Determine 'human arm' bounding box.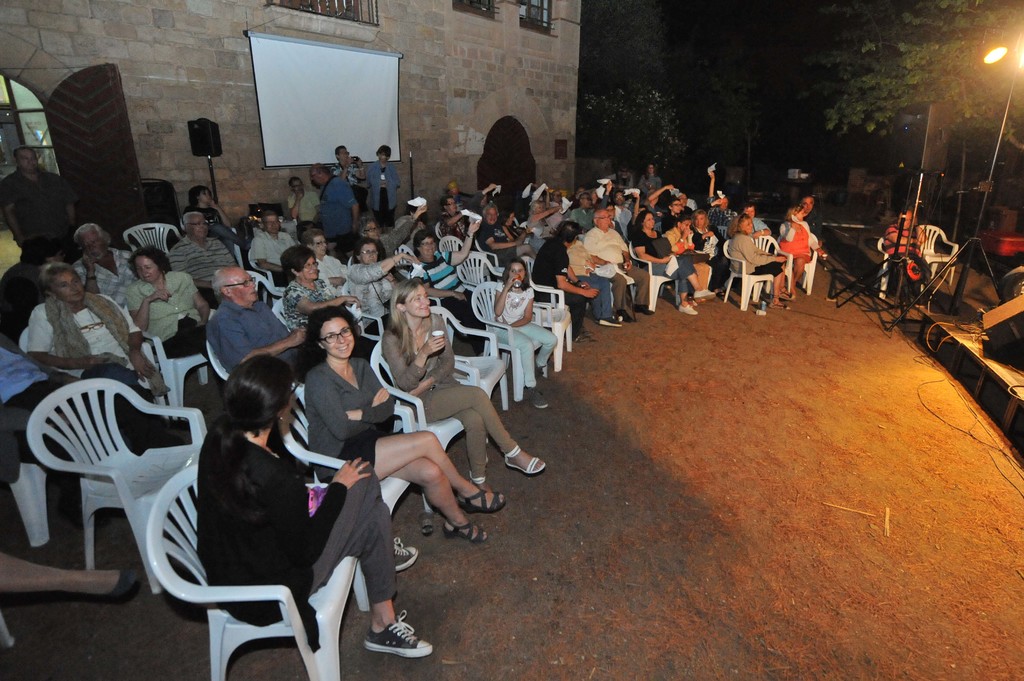
Determined: {"x1": 595, "y1": 180, "x2": 611, "y2": 209}.
